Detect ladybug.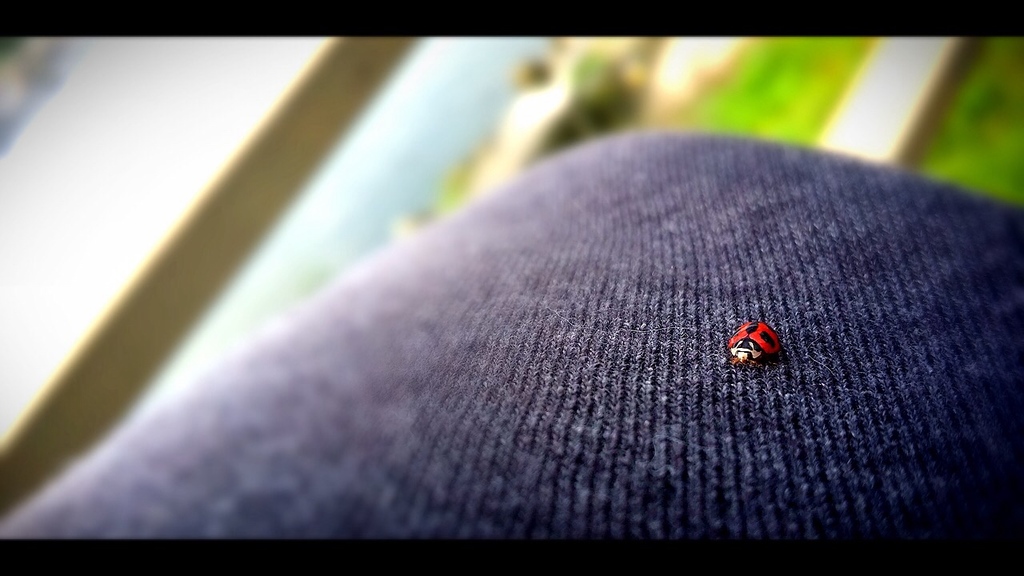
Detected at 729 320 778 370.
